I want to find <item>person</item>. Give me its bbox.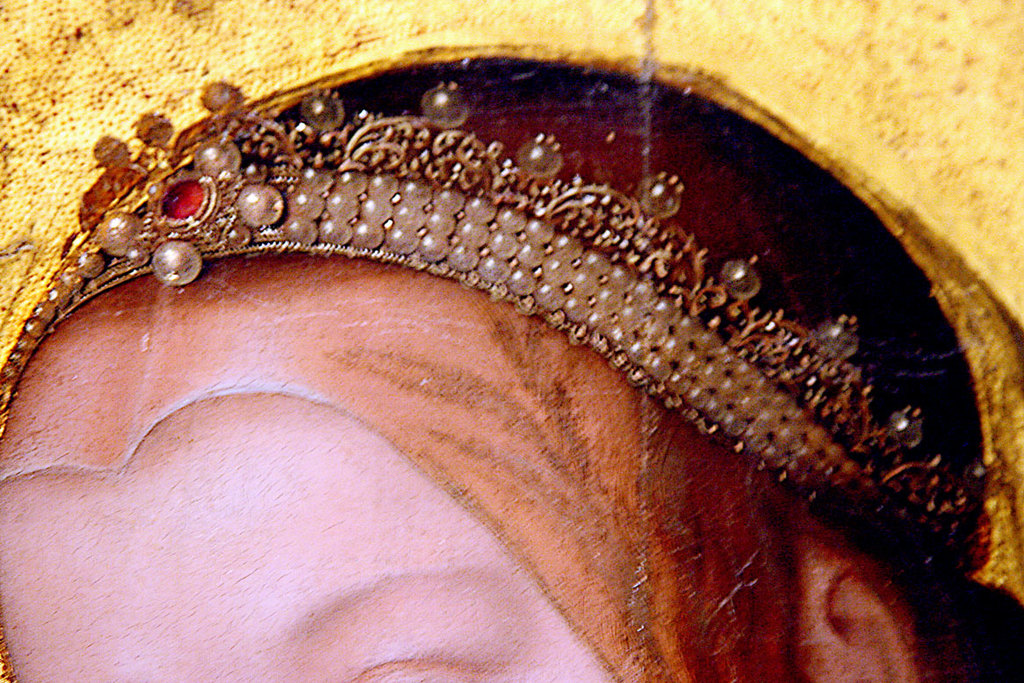
0 44 1023 682.
